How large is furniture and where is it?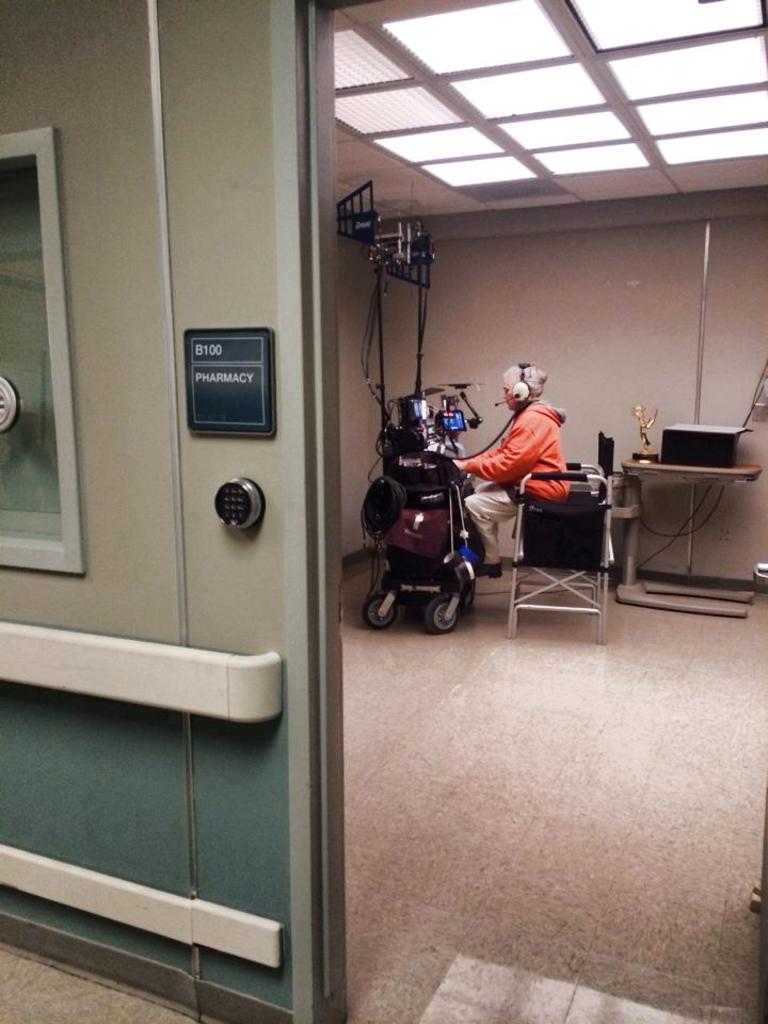
Bounding box: detection(508, 464, 612, 642).
